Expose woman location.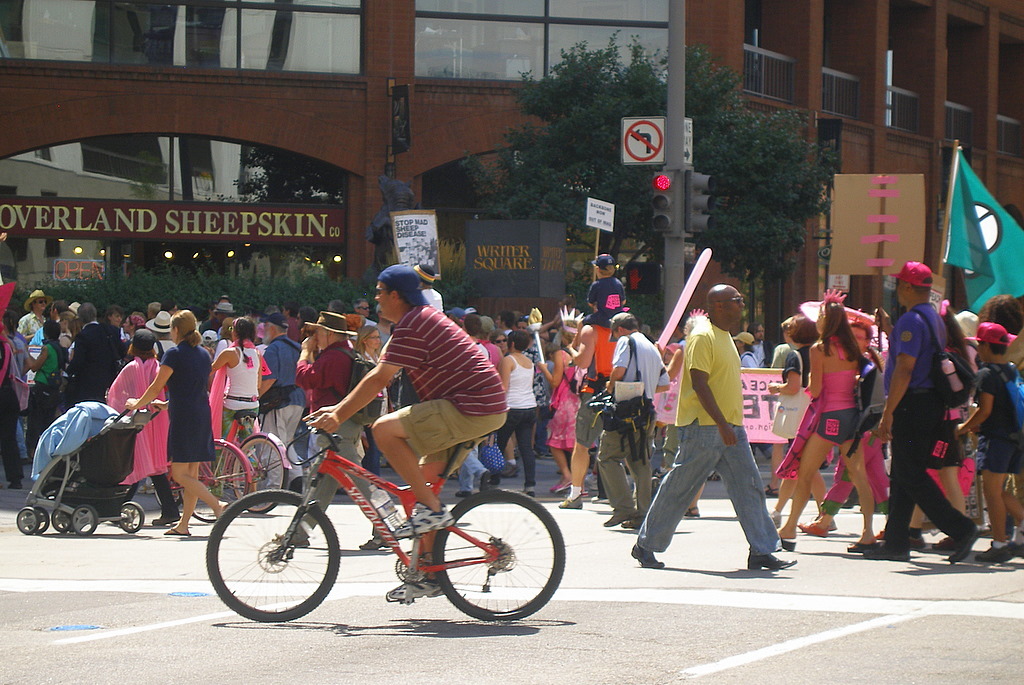
Exposed at l=126, t=310, r=230, b=537.
